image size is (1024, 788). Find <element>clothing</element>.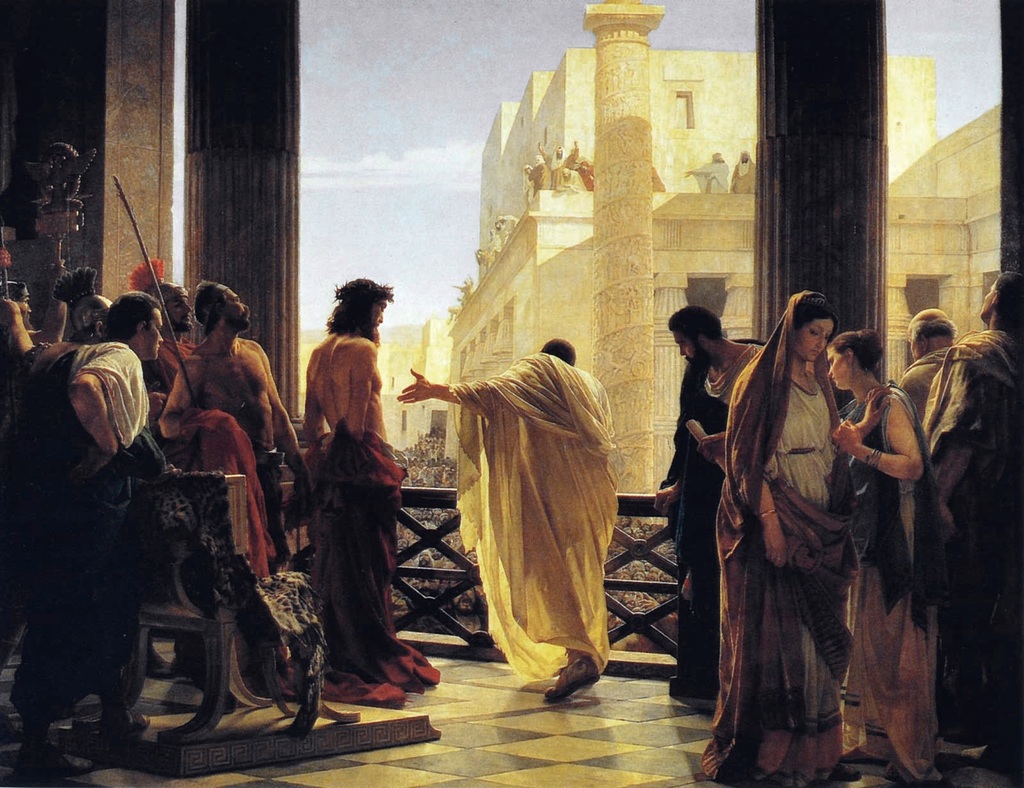
crop(301, 437, 445, 709).
